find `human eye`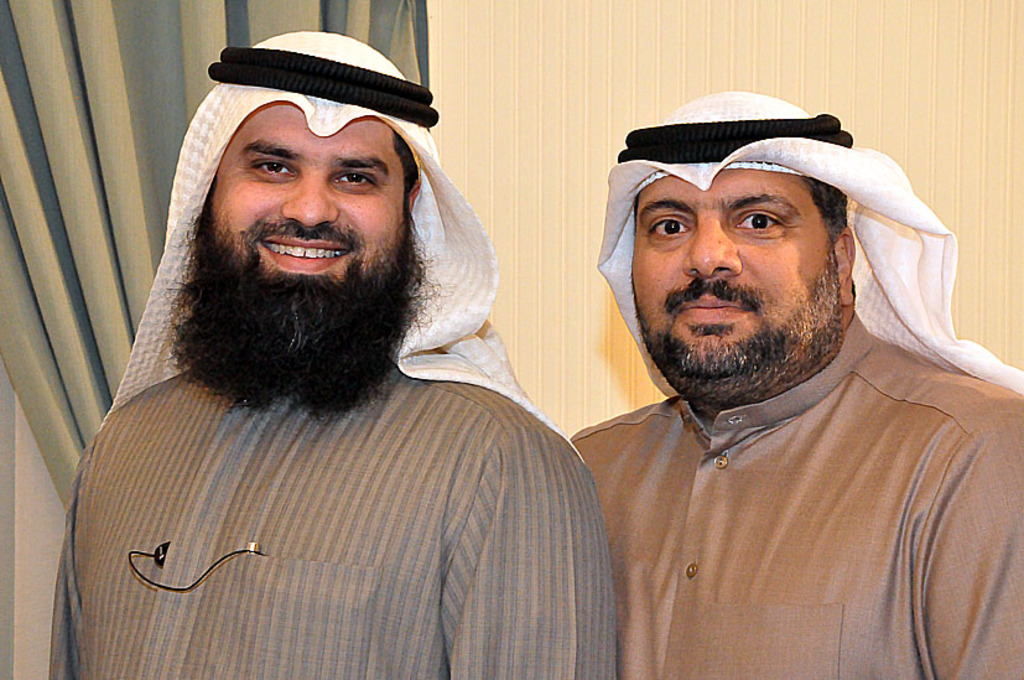
l=641, t=212, r=691, b=244
